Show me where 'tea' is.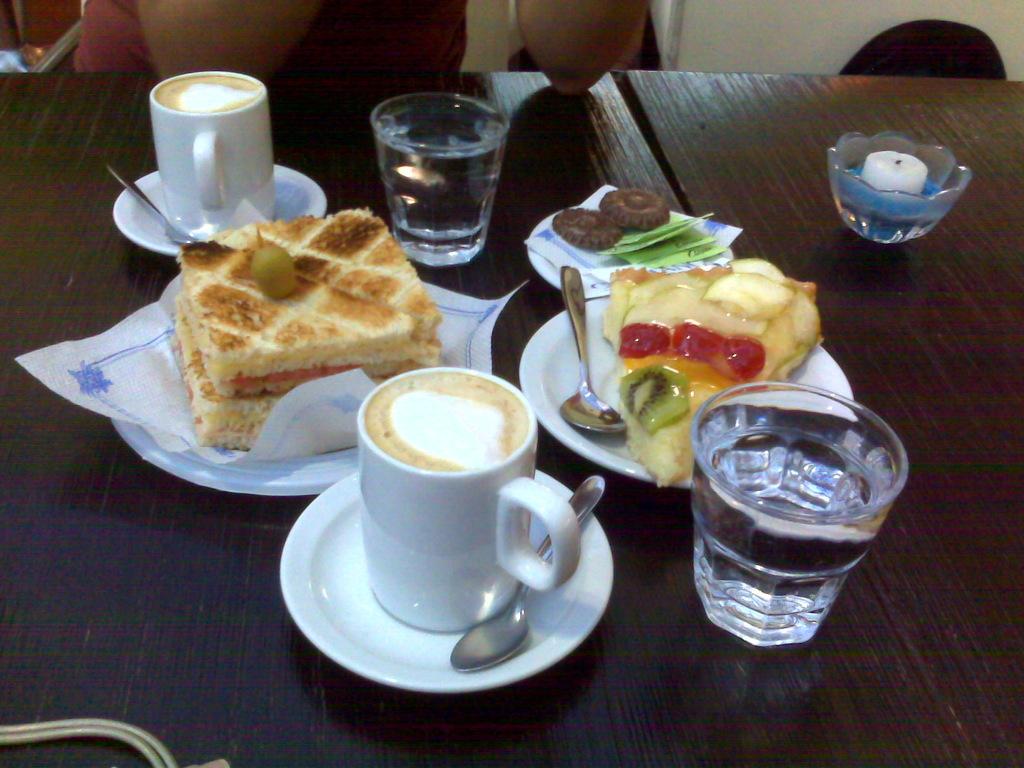
'tea' is at (362,371,532,477).
